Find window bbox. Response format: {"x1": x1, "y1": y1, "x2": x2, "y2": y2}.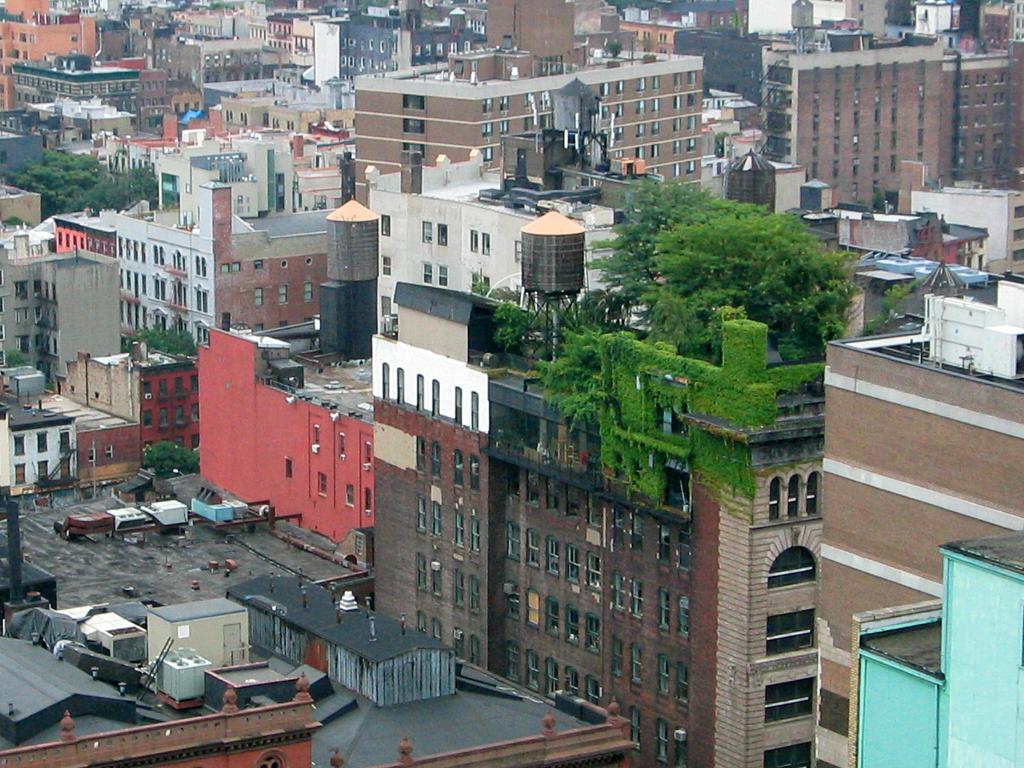
{"x1": 197, "y1": 288, "x2": 208, "y2": 313}.
